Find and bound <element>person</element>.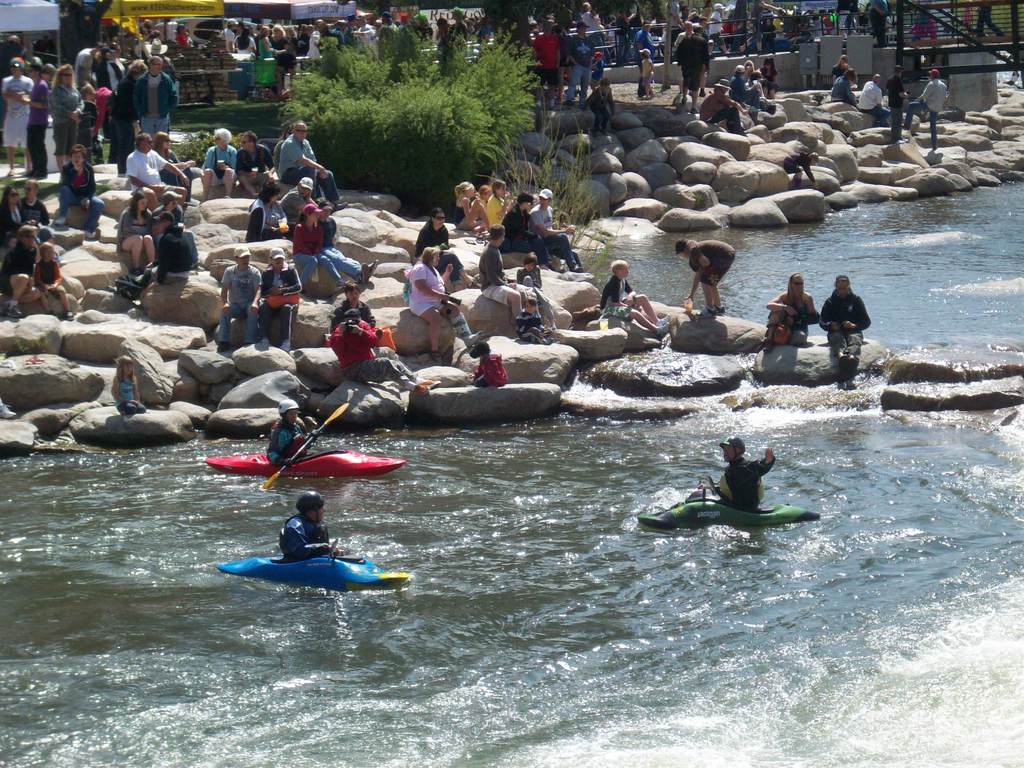
Bound: pyautogui.locateOnScreen(728, 56, 776, 115).
